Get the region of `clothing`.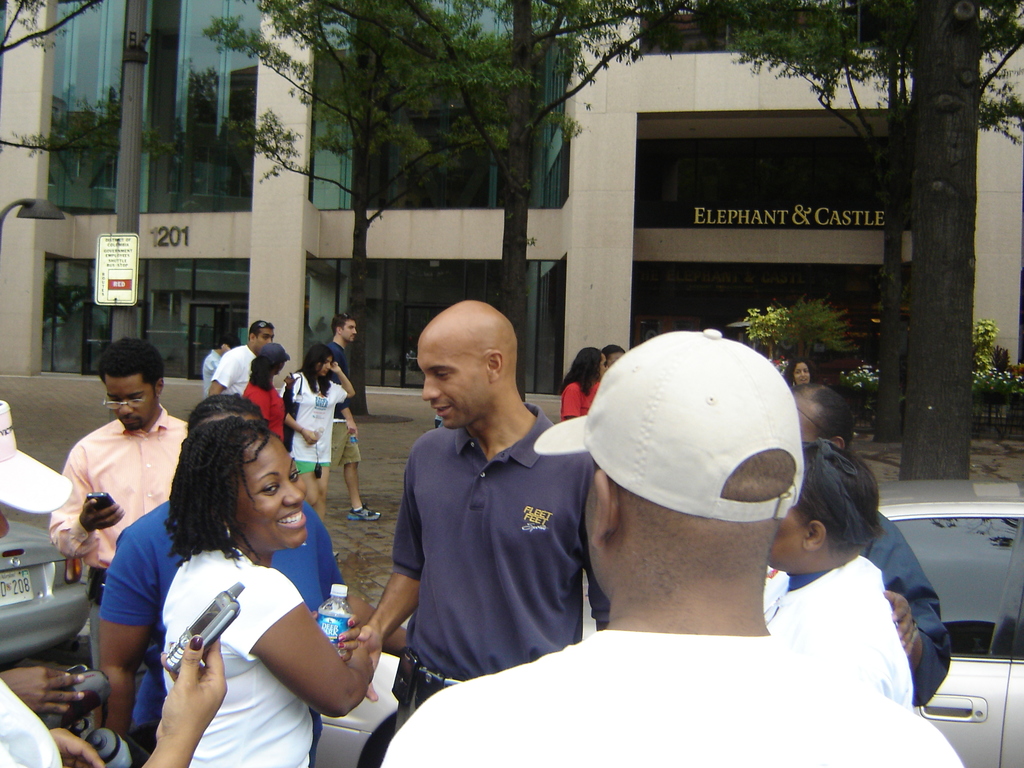
(763,505,947,701).
